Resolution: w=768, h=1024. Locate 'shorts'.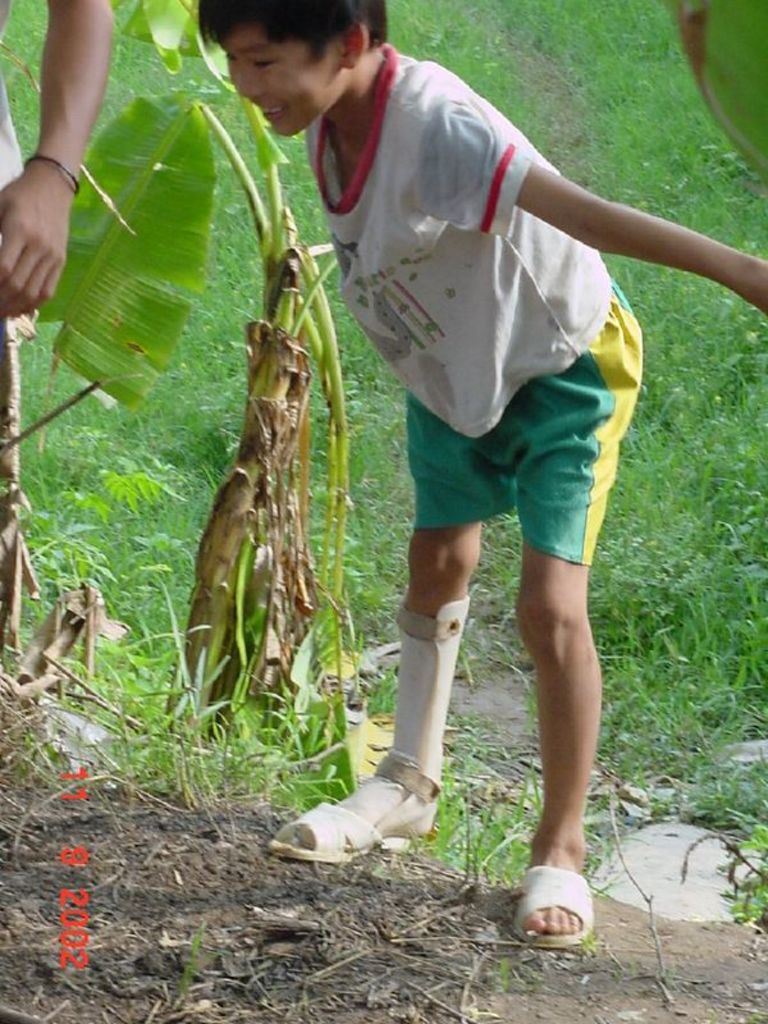
403:284:643:561.
